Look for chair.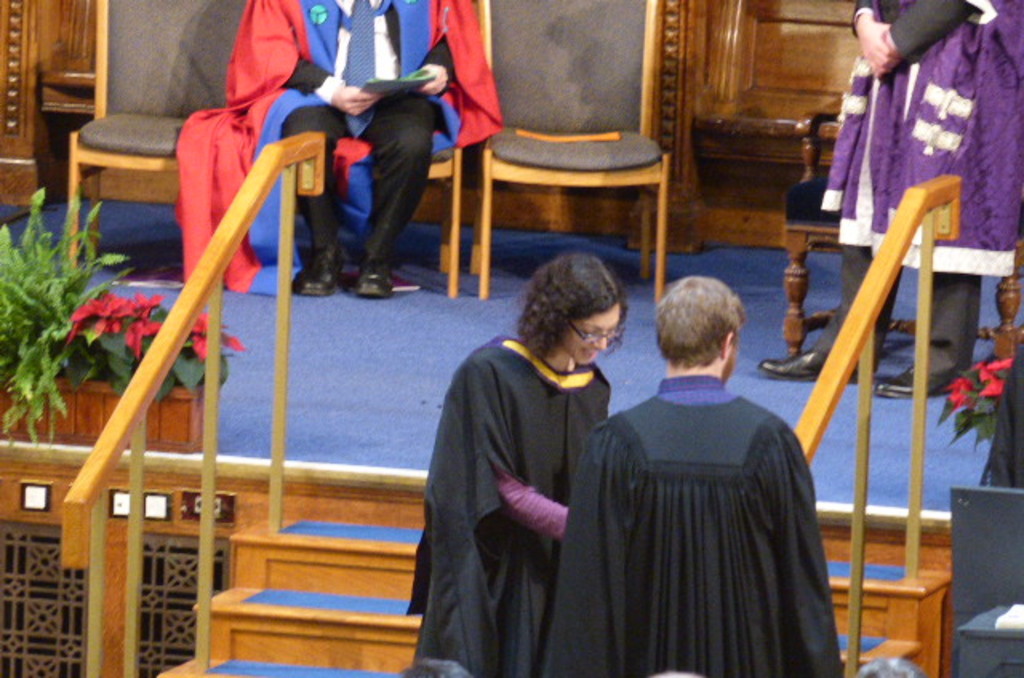
Found: (left=67, top=0, right=250, bottom=277).
